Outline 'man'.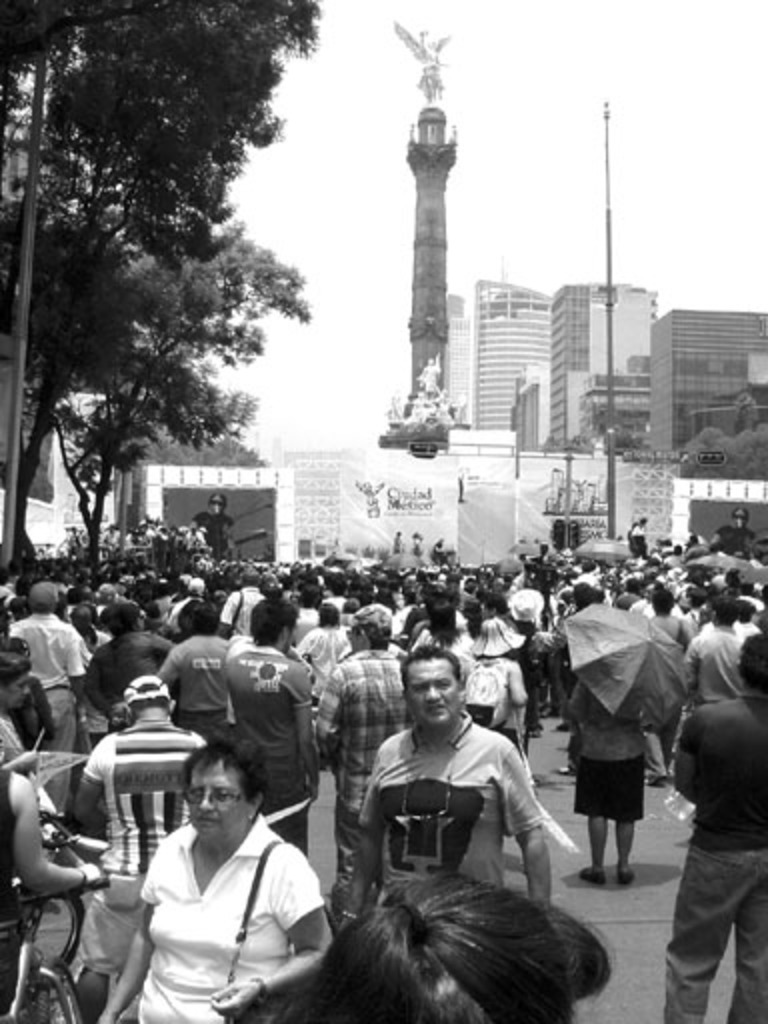
Outline: region(228, 596, 316, 858).
